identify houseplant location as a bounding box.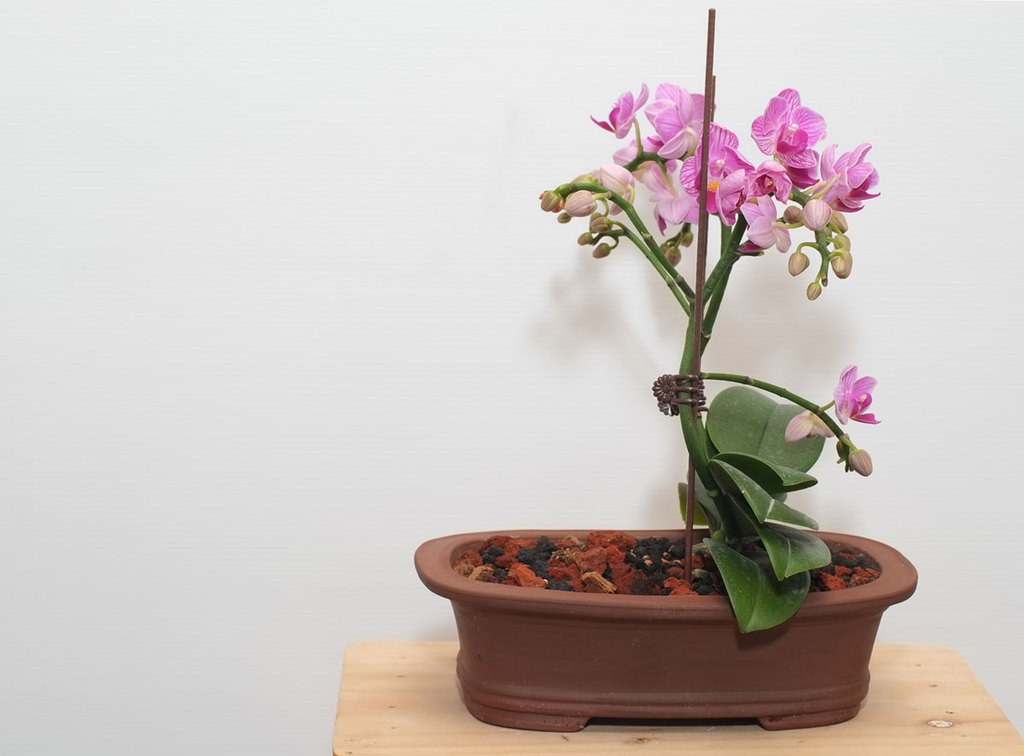
box=[409, 79, 919, 731].
